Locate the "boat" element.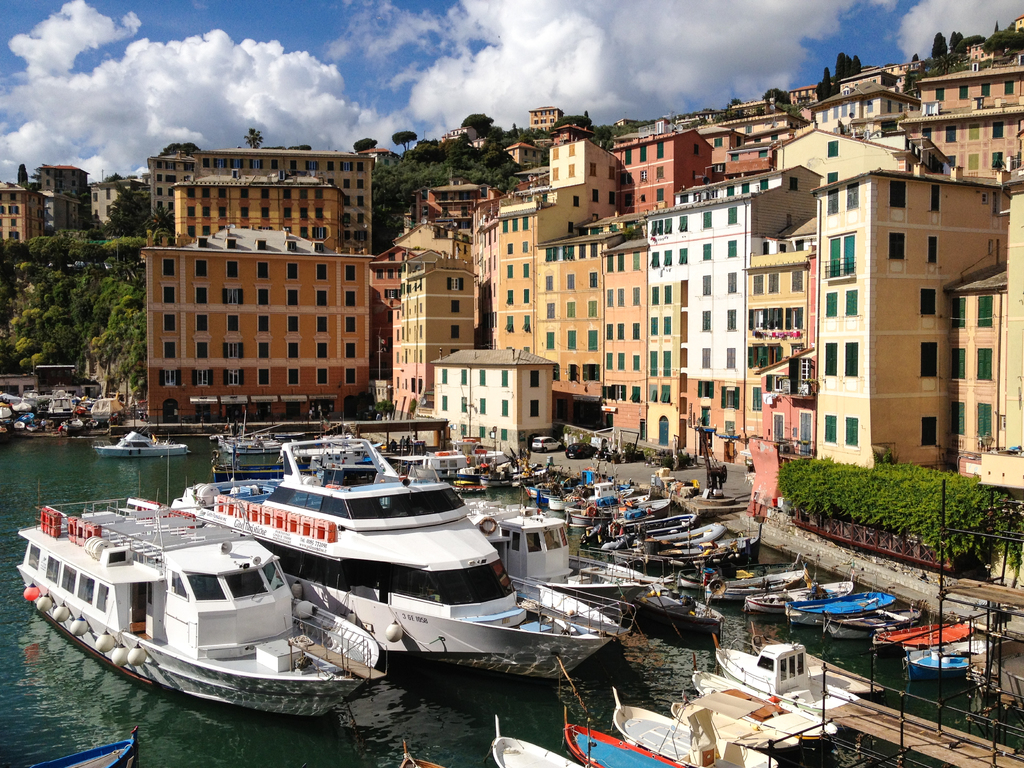
Element bbox: rect(17, 487, 388, 724).
